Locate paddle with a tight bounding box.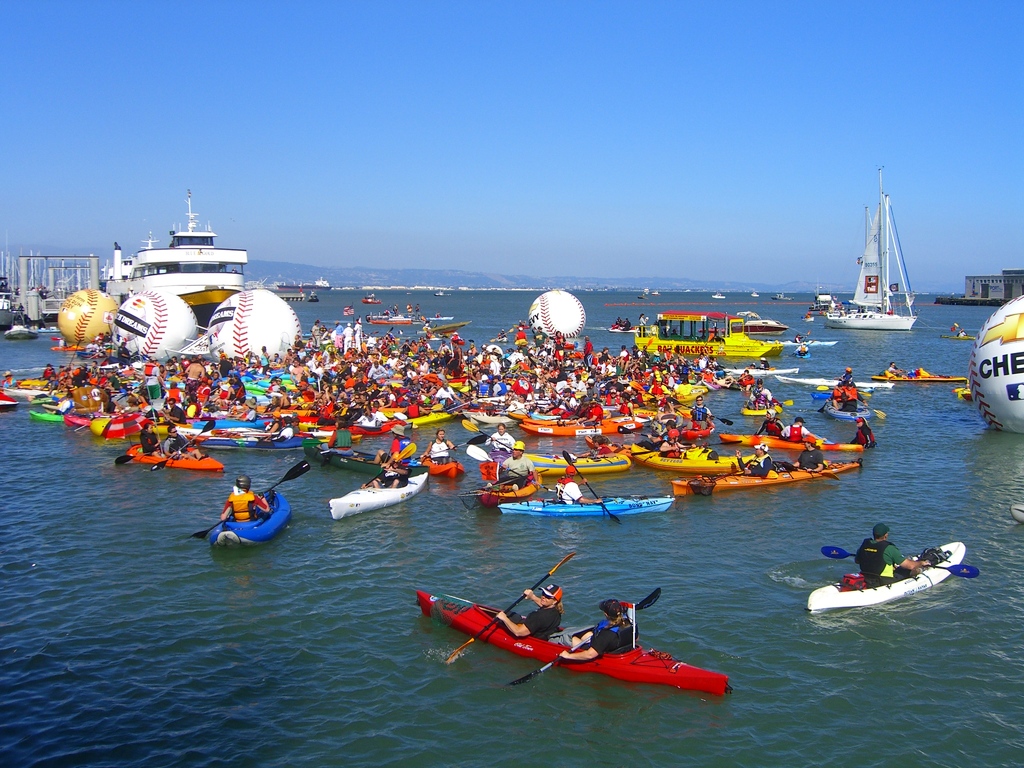
bbox=[460, 468, 548, 496].
